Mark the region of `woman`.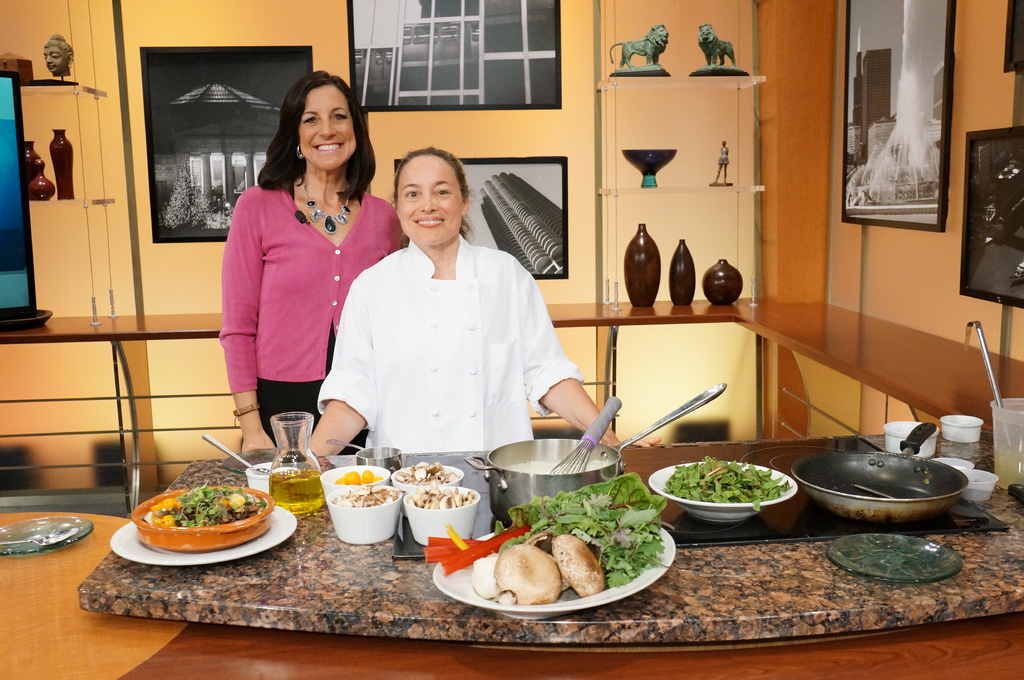
Region: {"x1": 278, "y1": 143, "x2": 666, "y2": 467}.
